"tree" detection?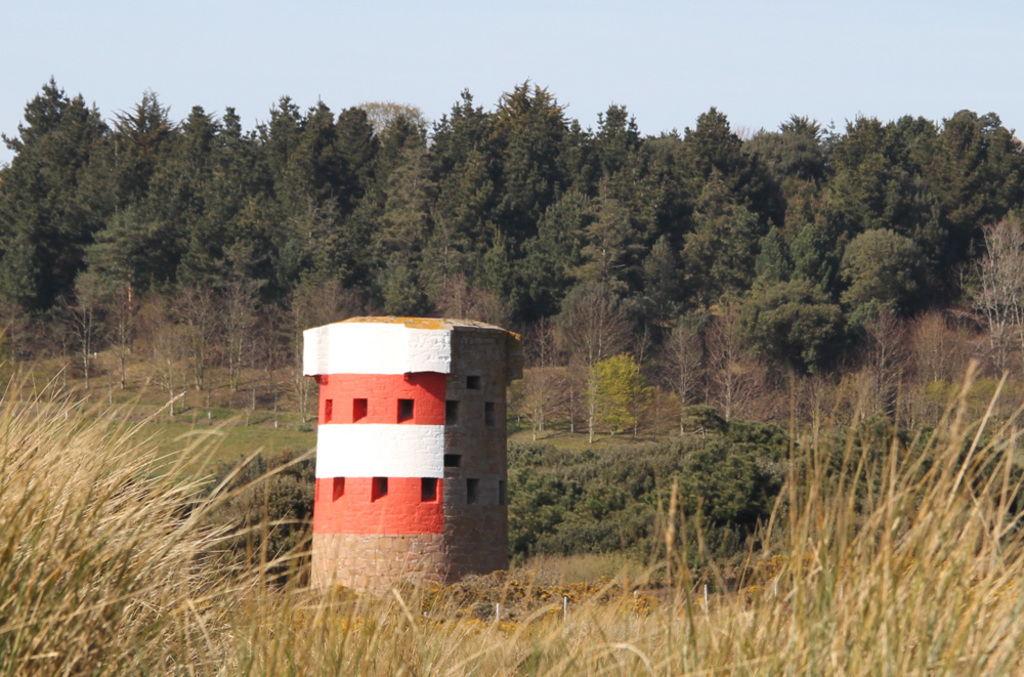
box(579, 97, 642, 199)
